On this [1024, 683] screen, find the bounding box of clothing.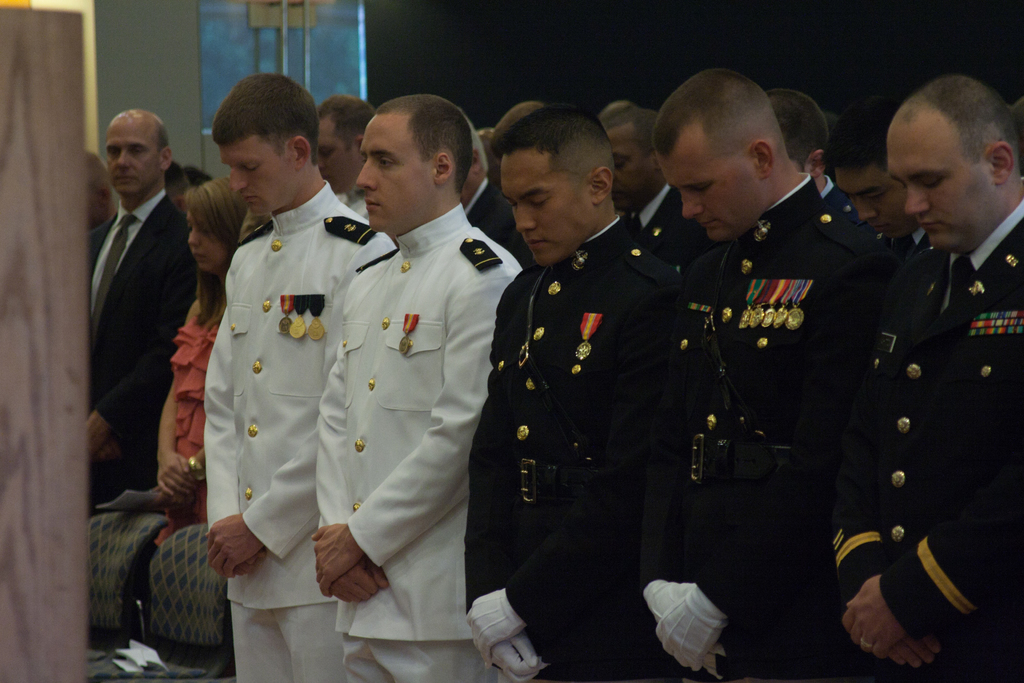
Bounding box: box=[205, 179, 374, 682].
